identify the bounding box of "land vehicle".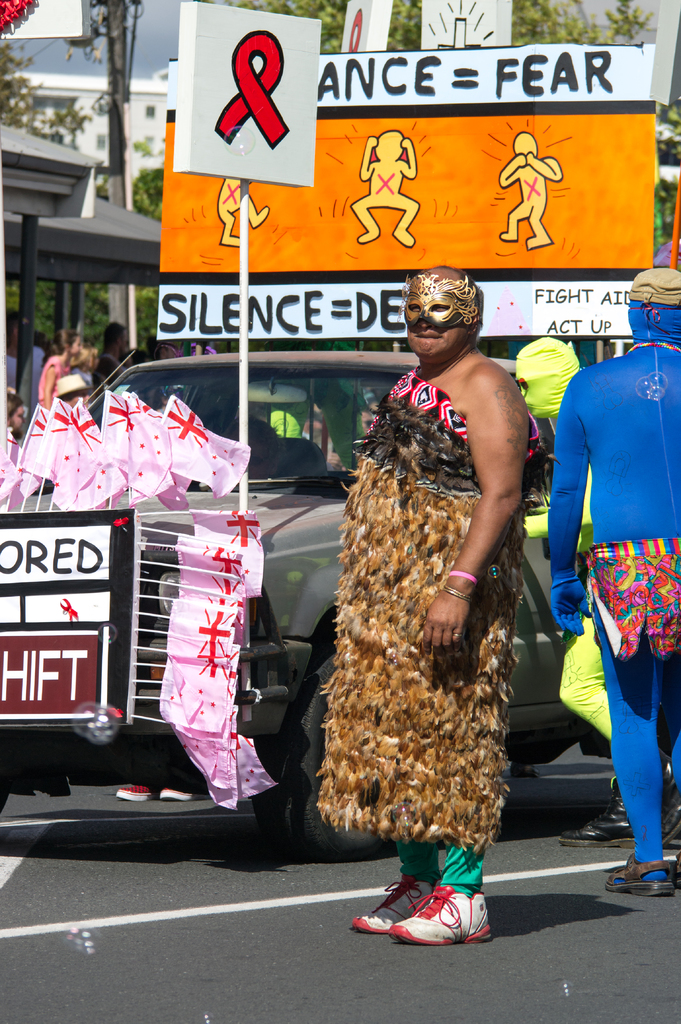
box(0, 342, 678, 863).
